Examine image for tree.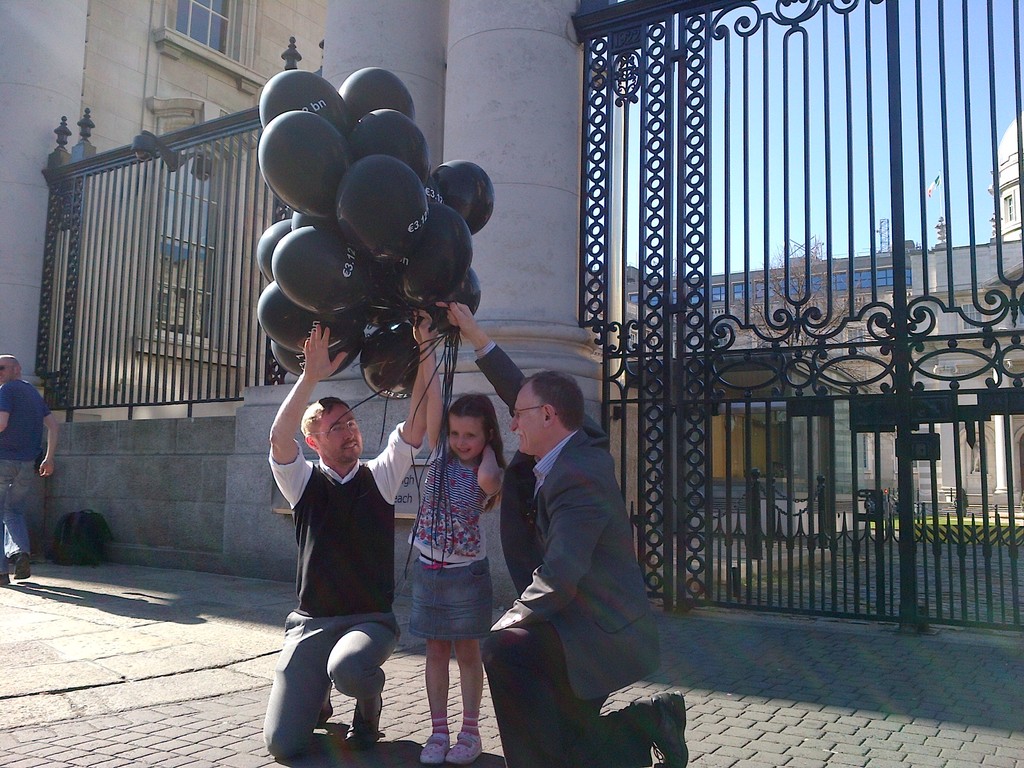
Examination result: (left=729, top=237, right=869, bottom=383).
